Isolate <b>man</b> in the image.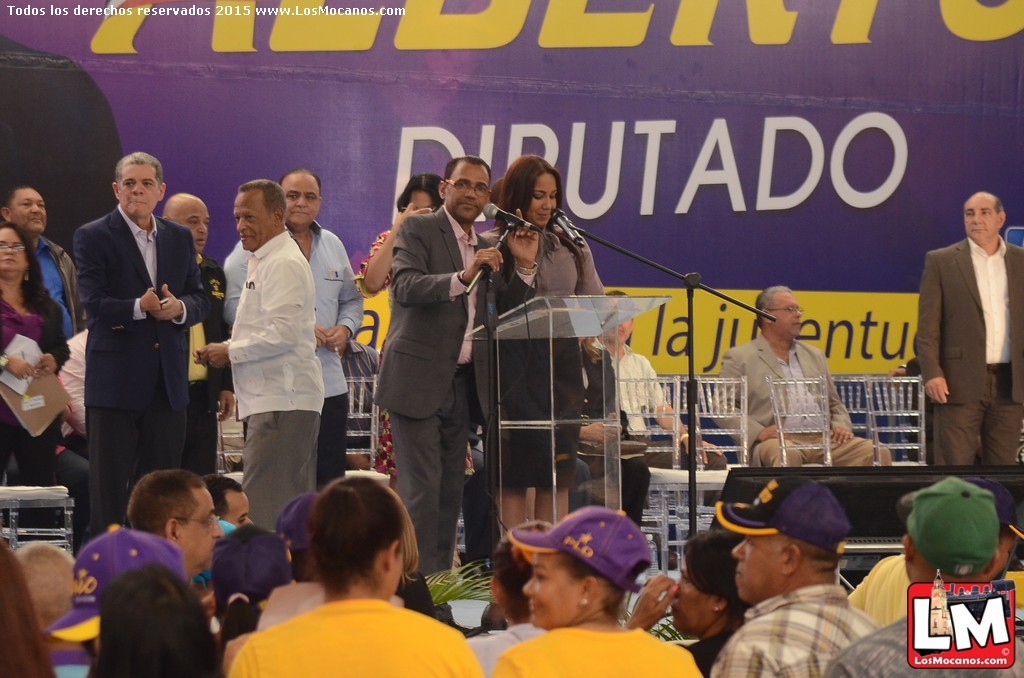
Isolated region: detection(370, 156, 535, 575).
